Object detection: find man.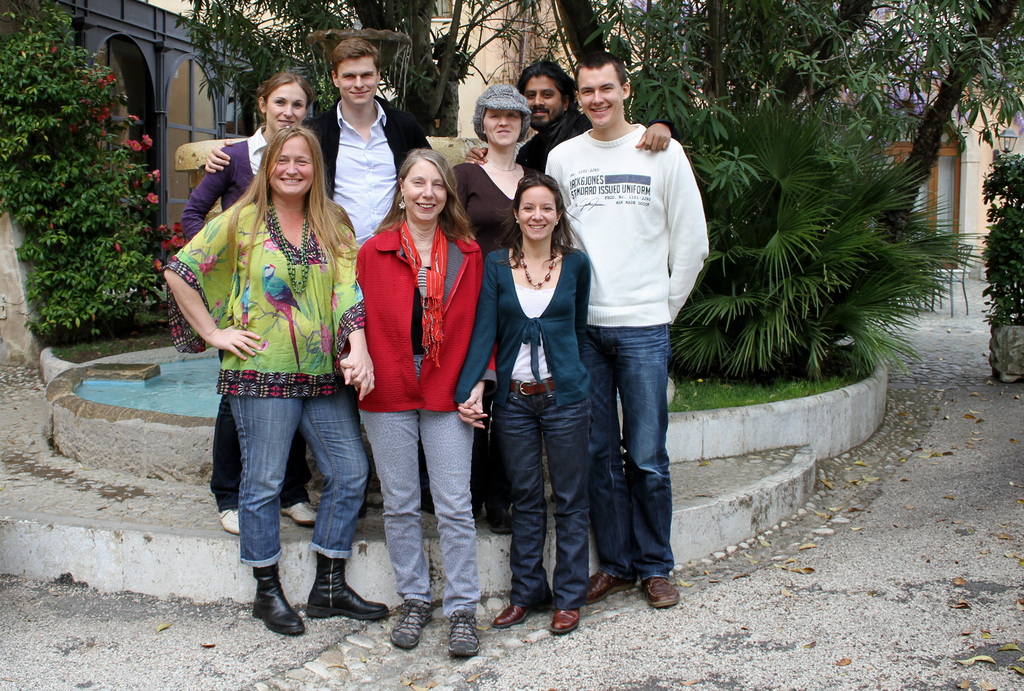
detection(313, 48, 419, 245).
